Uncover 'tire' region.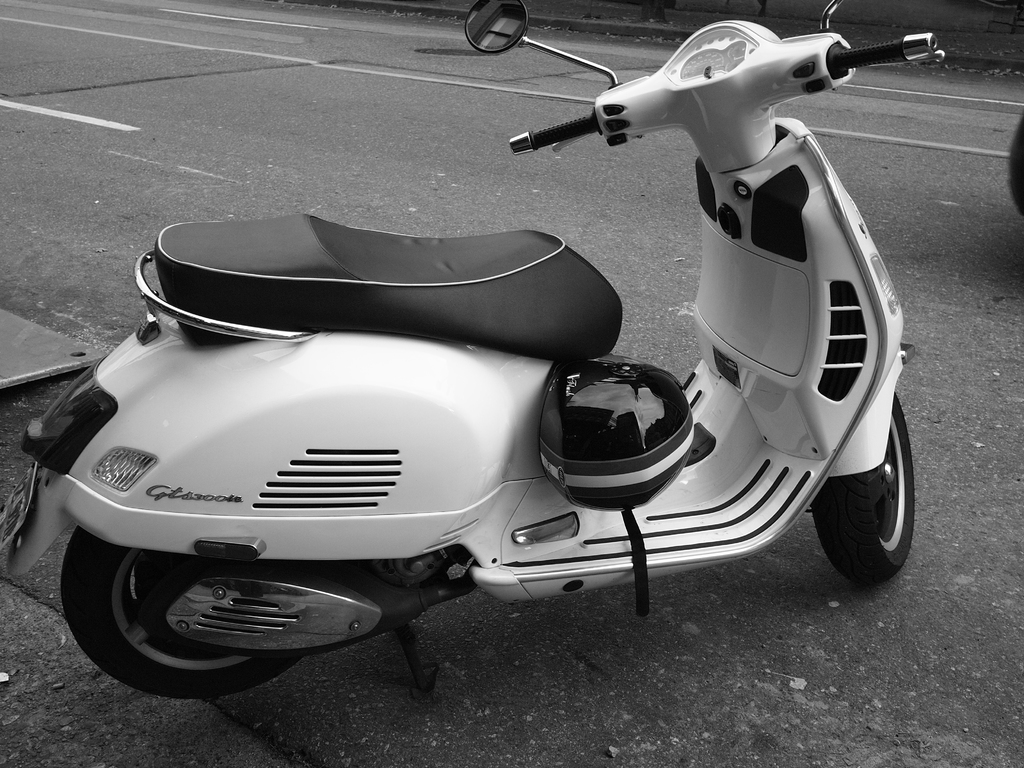
Uncovered: Rect(808, 386, 916, 586).
